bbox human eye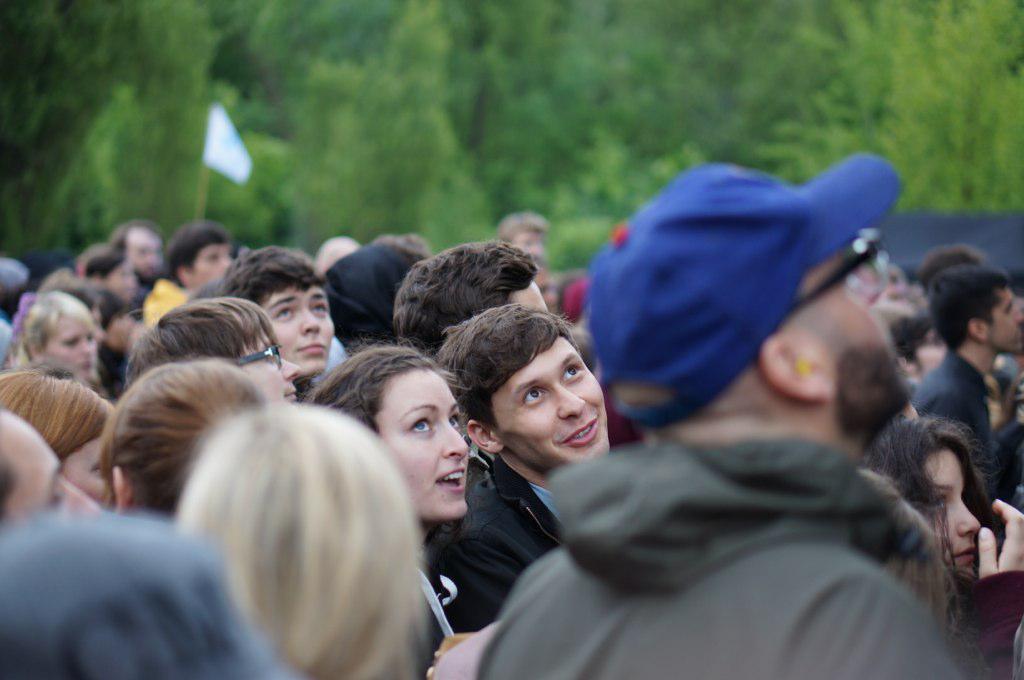
pyautogui.locateOnScreen(86, 331, 95, 342)
